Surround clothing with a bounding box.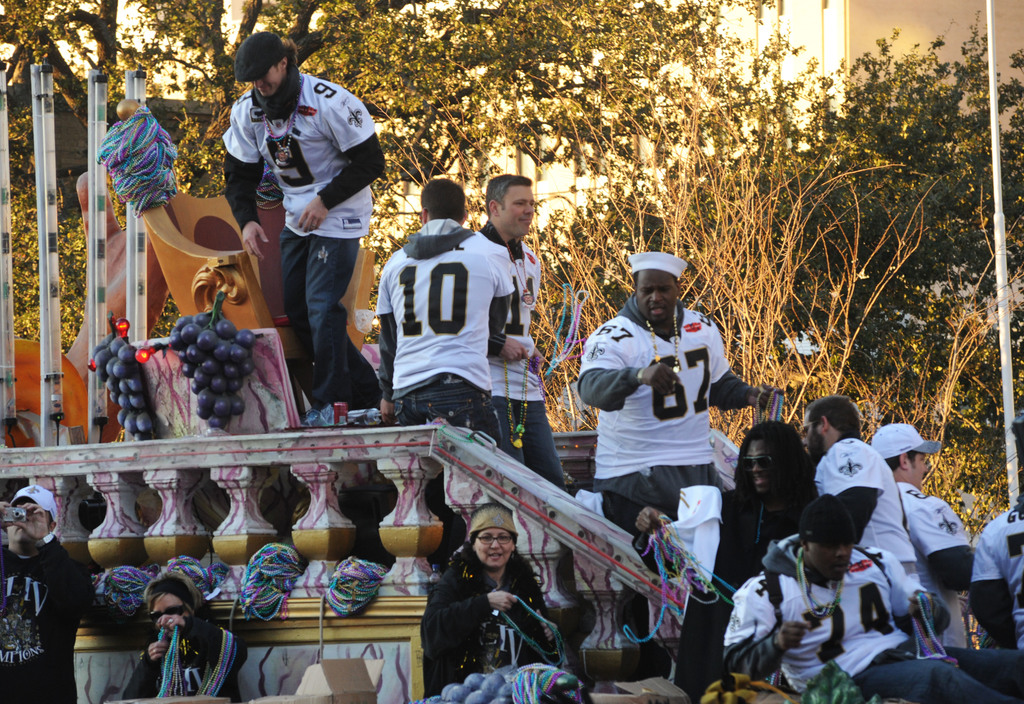
rect(879, 469, 977, 641).
